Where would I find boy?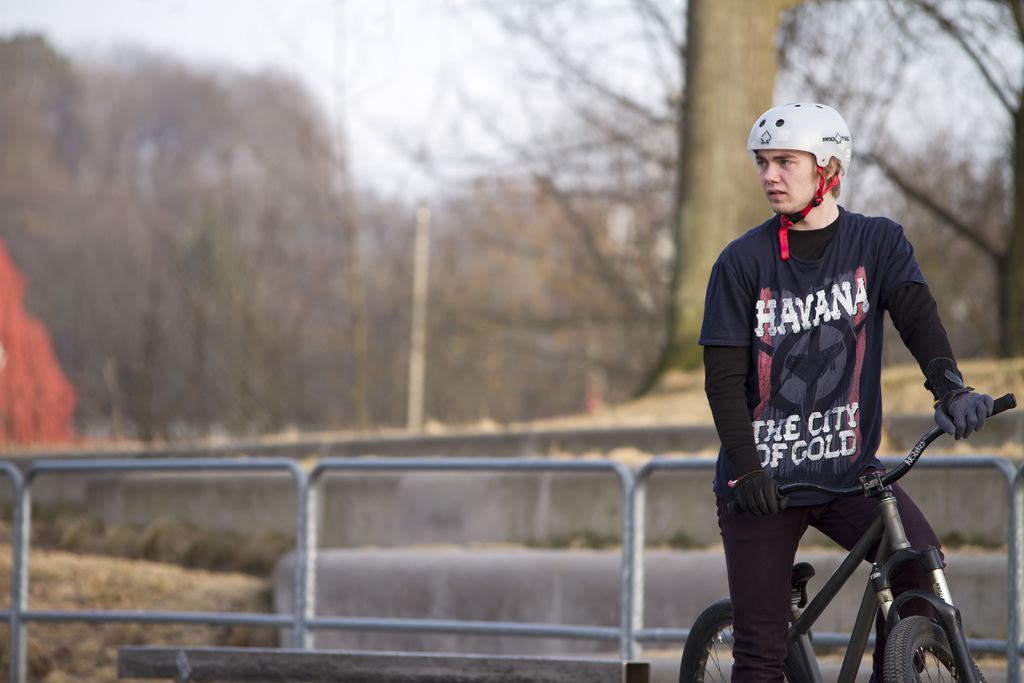
At locate(697, 103, 998, 682).
